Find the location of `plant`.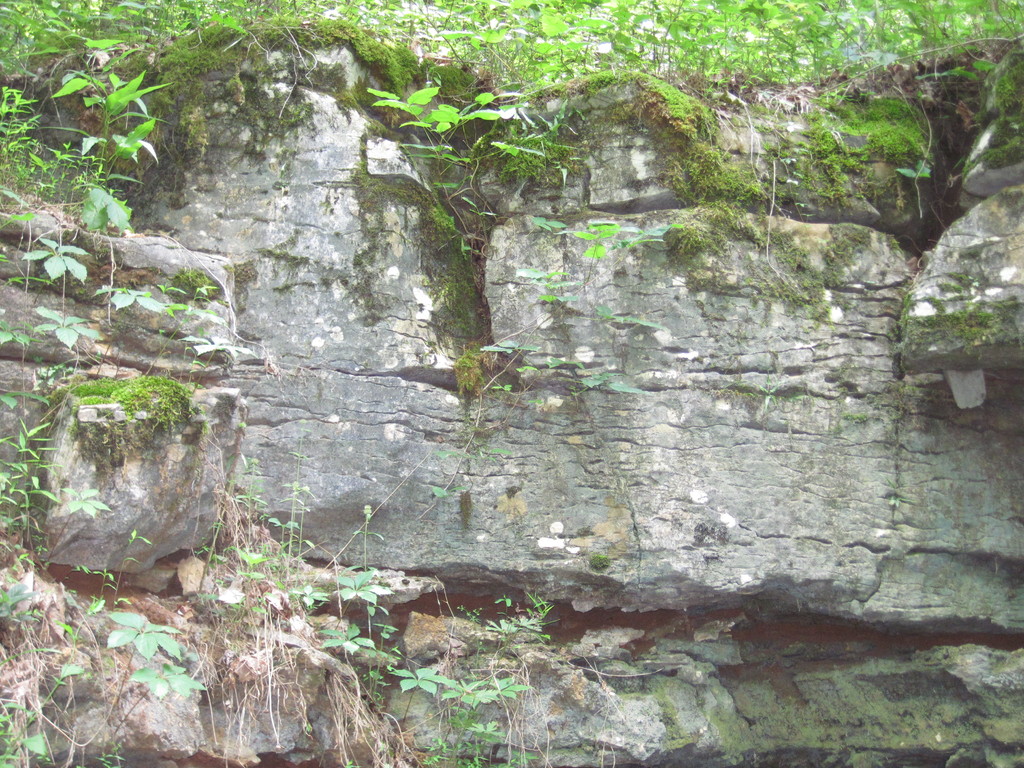
Location: (left=573, top=360, right=637, bottom=387).
